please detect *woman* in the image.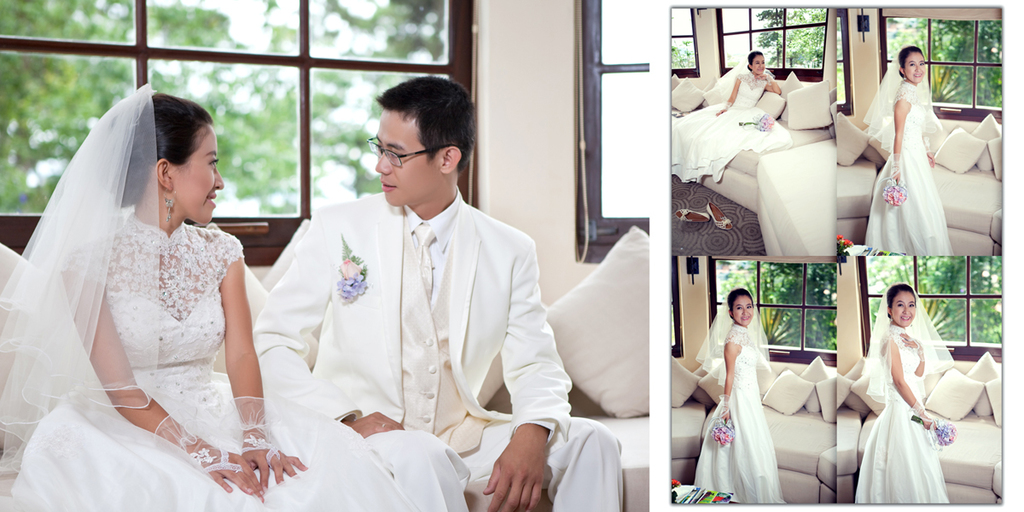
box(672, 49, 788, 197).
